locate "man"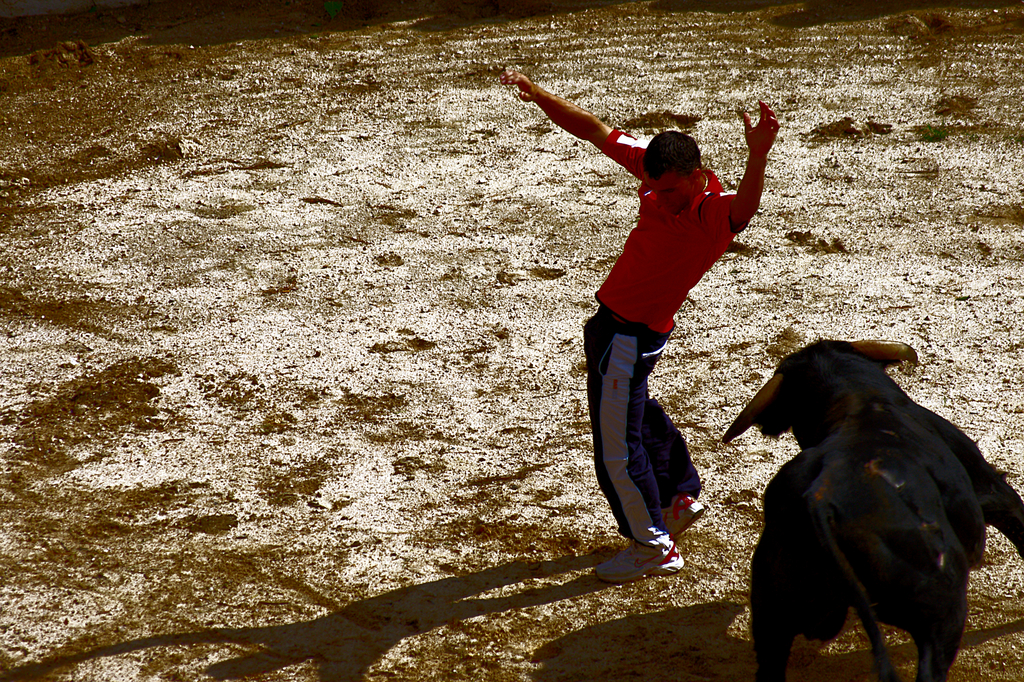
{"left": 540, "top": 86, "right": 777, "bottom": 572}
